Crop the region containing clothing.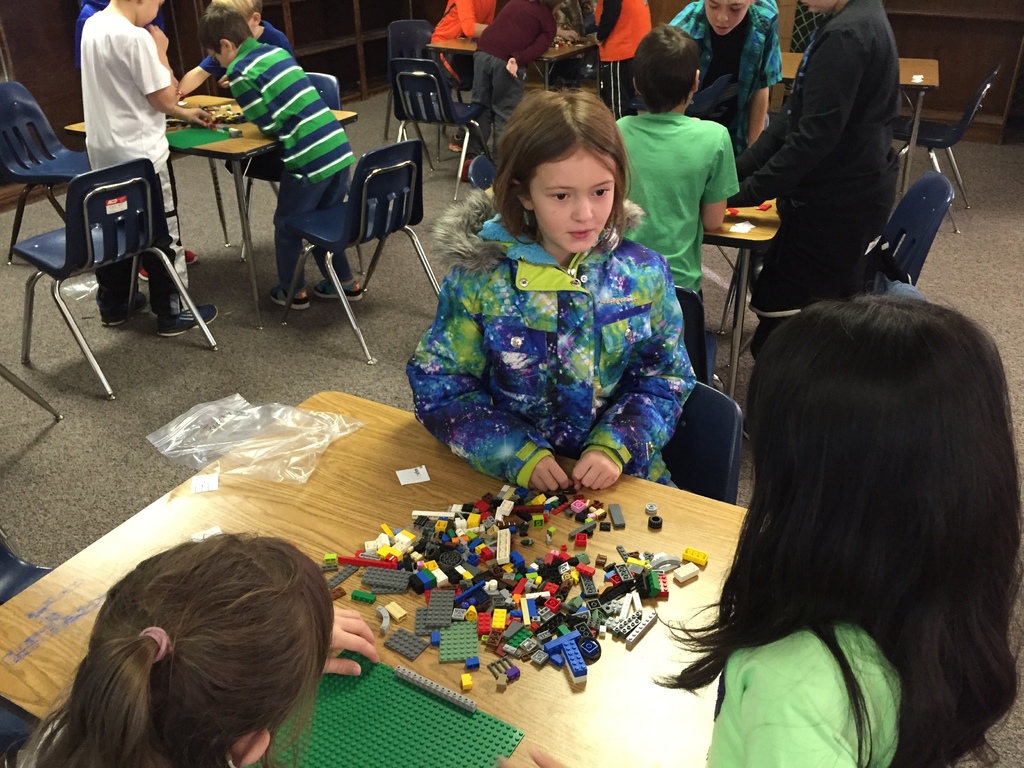
Crop region: x1=737 y1=0 x2=899 y2=351.
